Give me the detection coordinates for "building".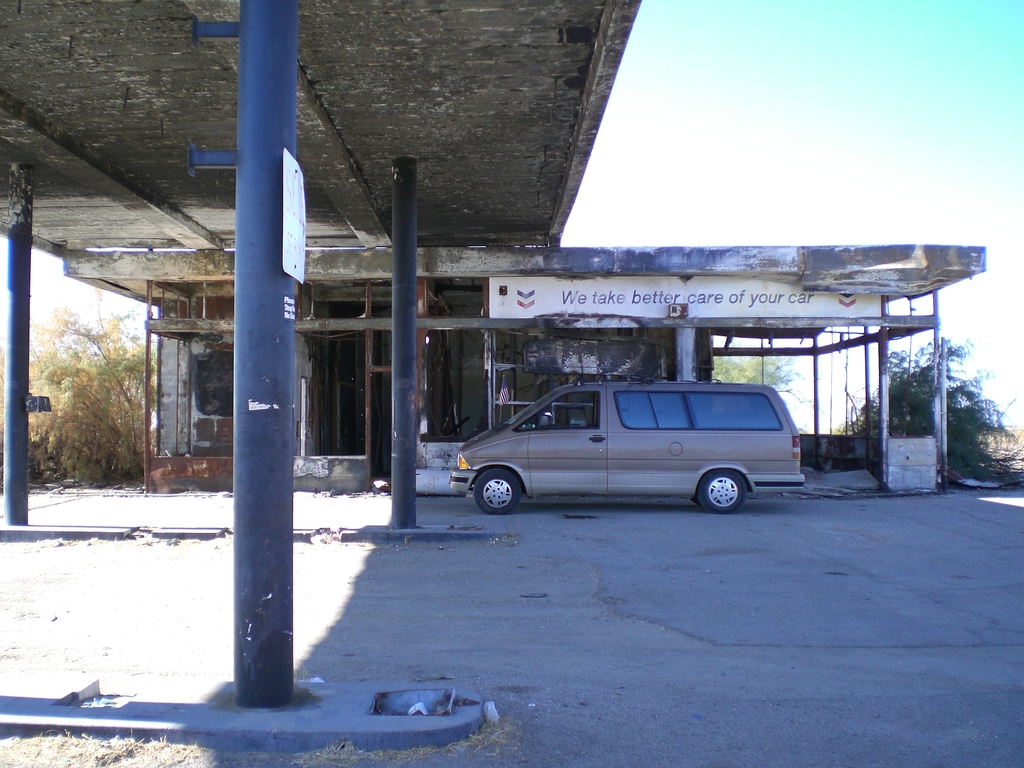
Rect(62, 241, 986, 499).
